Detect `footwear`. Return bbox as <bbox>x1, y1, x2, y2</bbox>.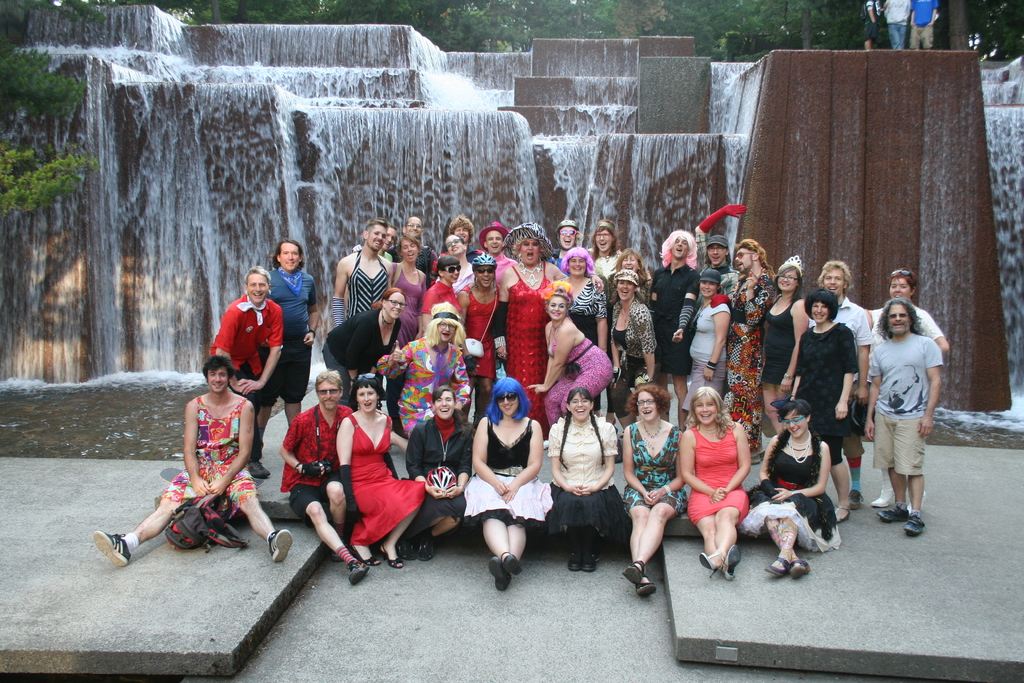
<bbox>349, 562, 369, 579</bbox>.
